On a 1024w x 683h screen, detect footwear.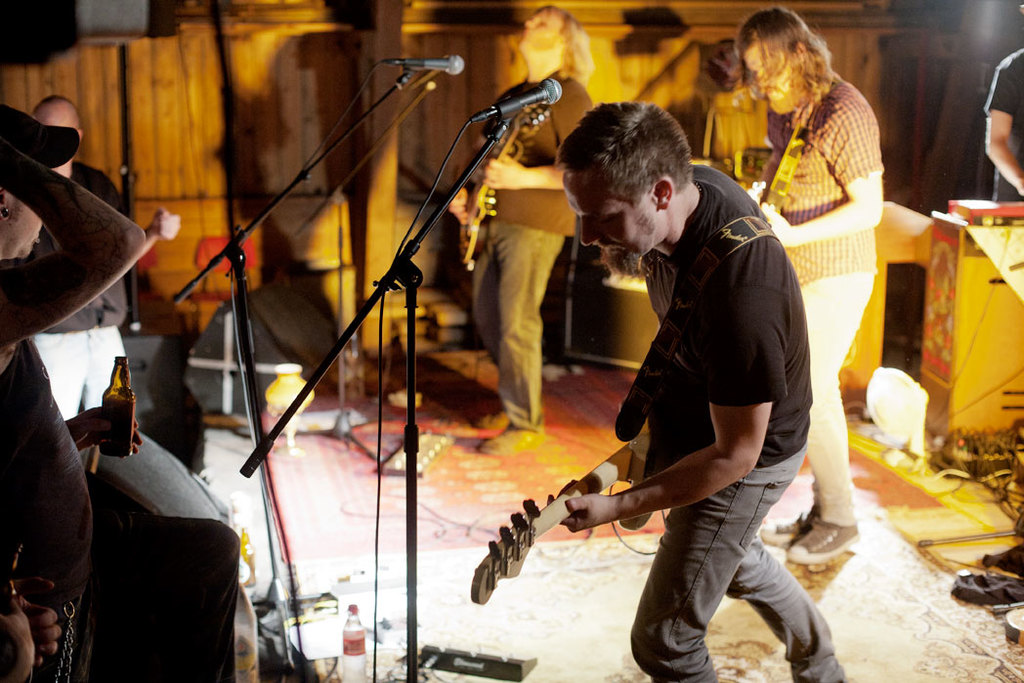
bbox=(466, 400, 508, 426).
